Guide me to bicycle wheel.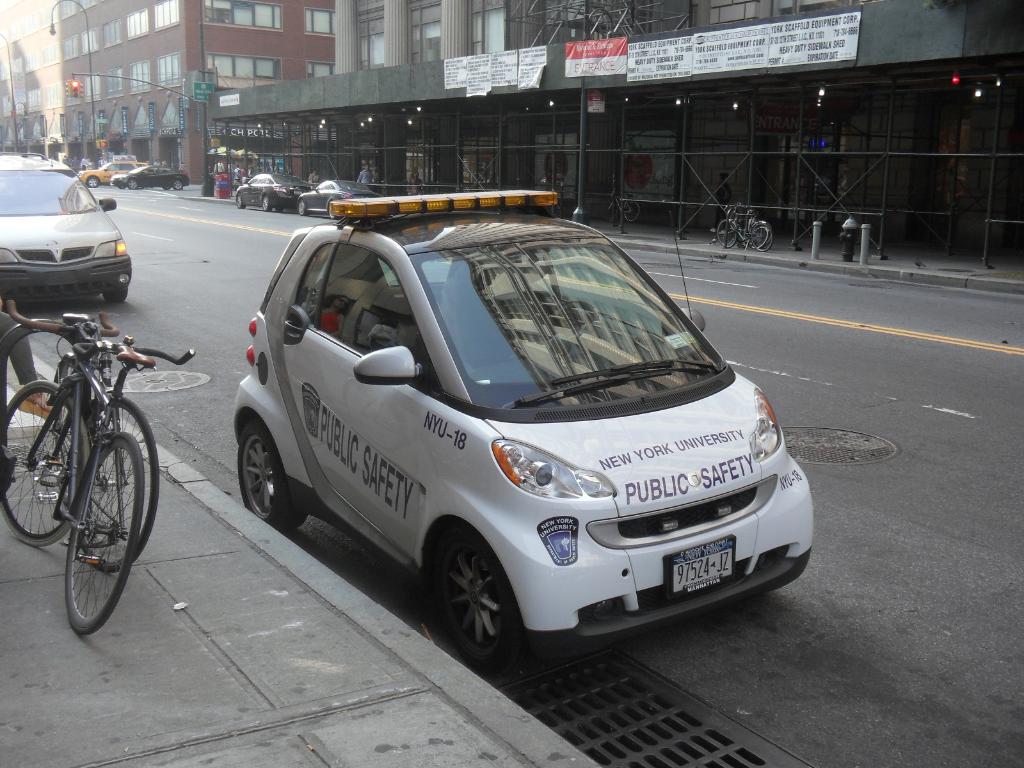
Guidance: 76 394 162 572.
